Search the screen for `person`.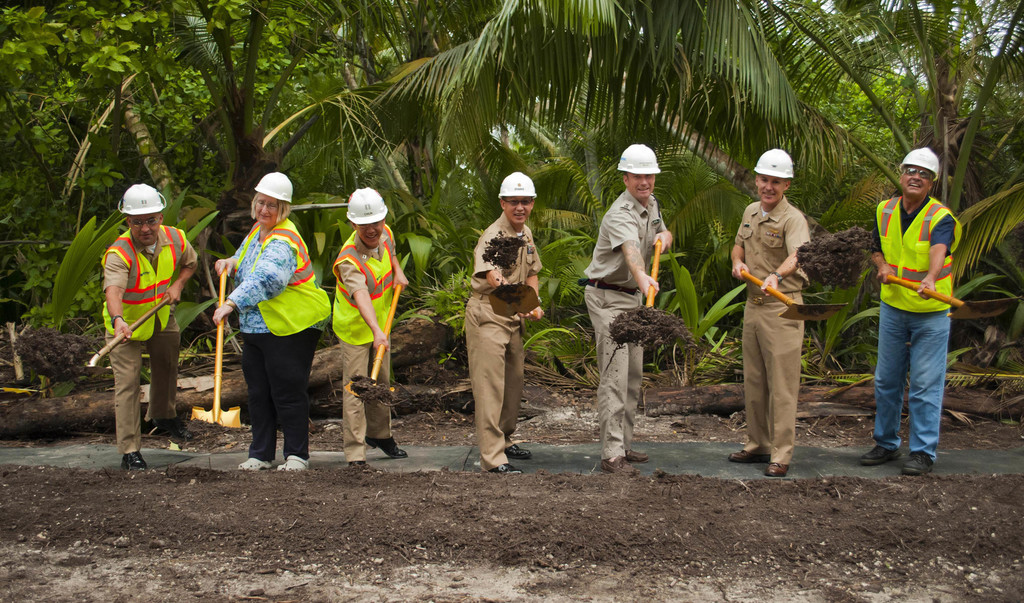
Found at (left=851, top=145, right=965, bottom=479).
